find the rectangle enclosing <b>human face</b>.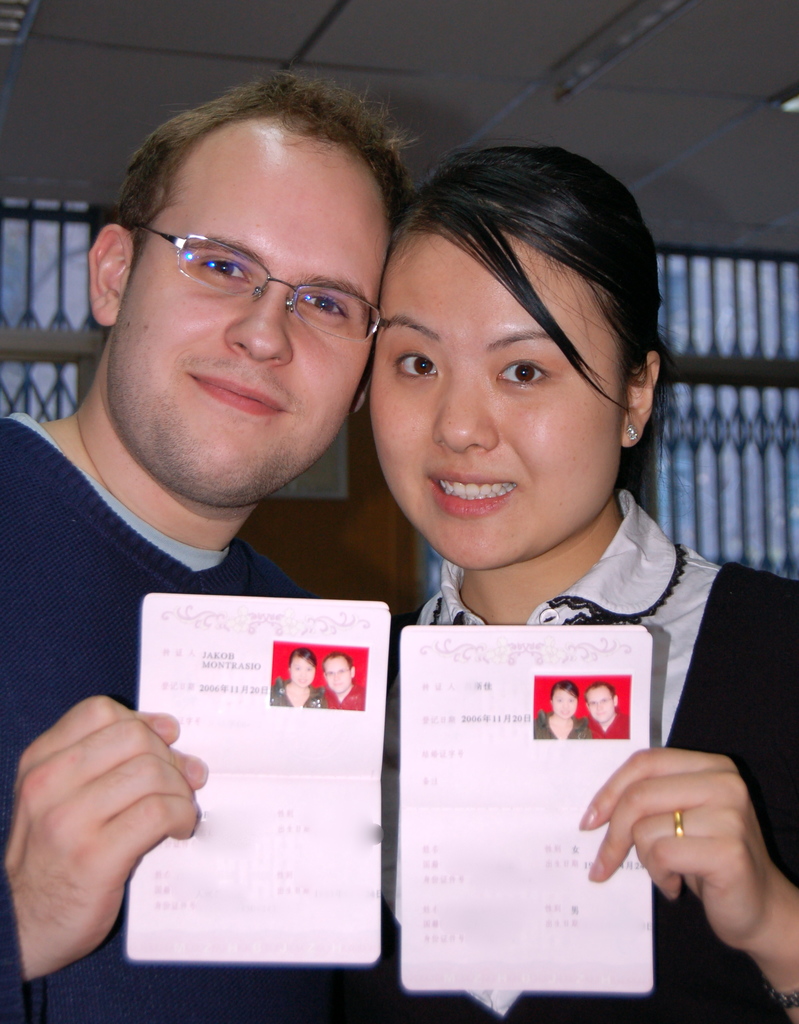
bbox(365, 230, 638, 568).
